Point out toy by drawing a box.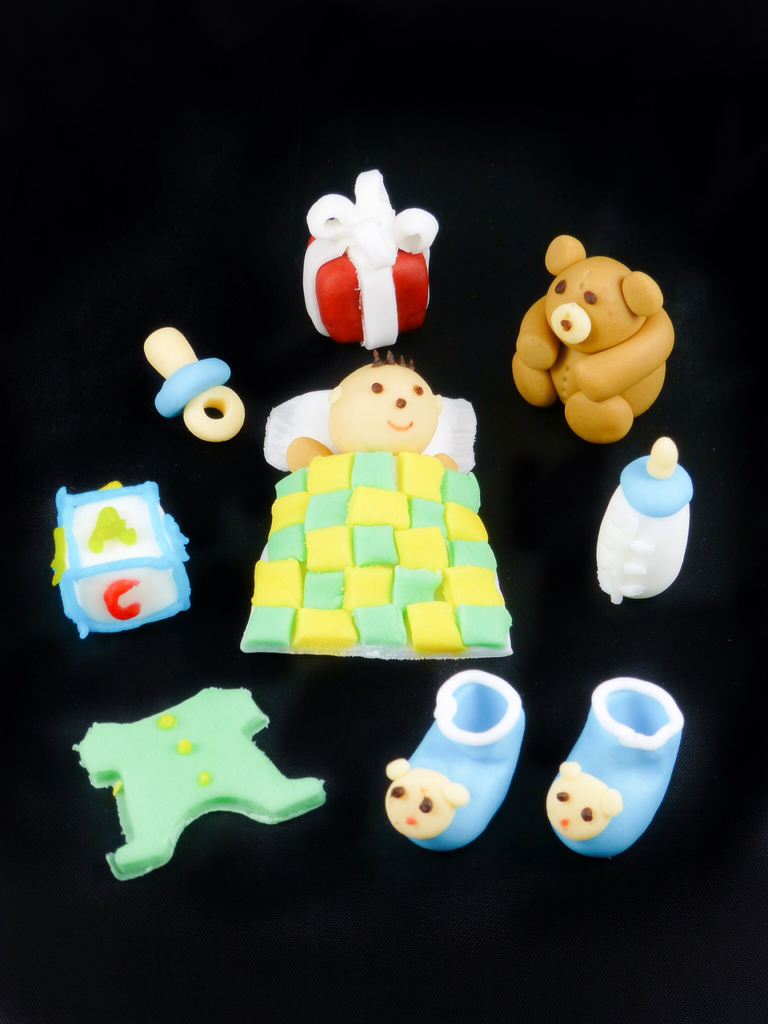
region(520, 232, 669, 436).
